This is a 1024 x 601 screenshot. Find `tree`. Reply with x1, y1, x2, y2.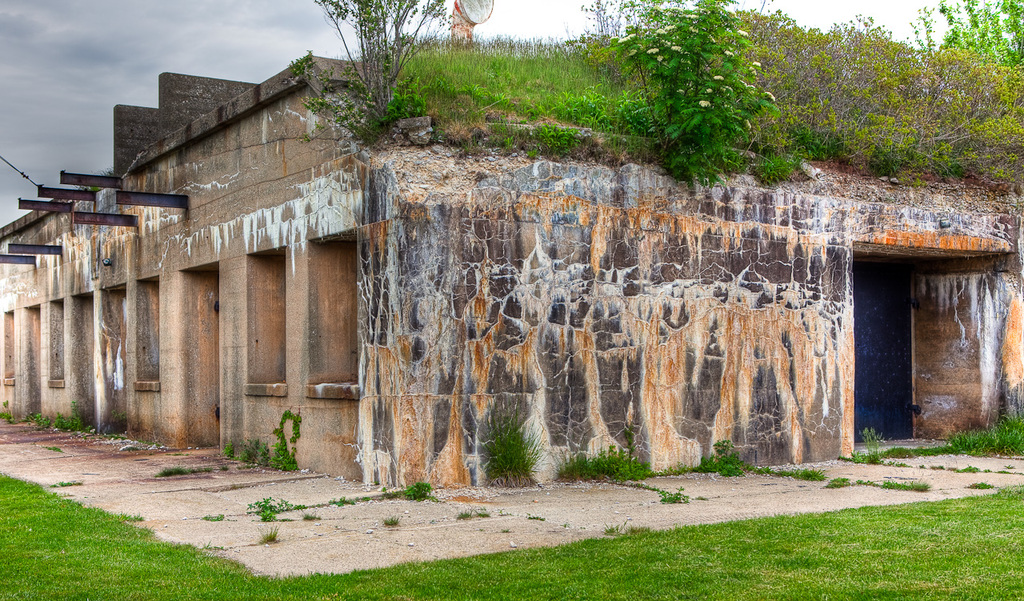
912, 0, 1023, 101.
